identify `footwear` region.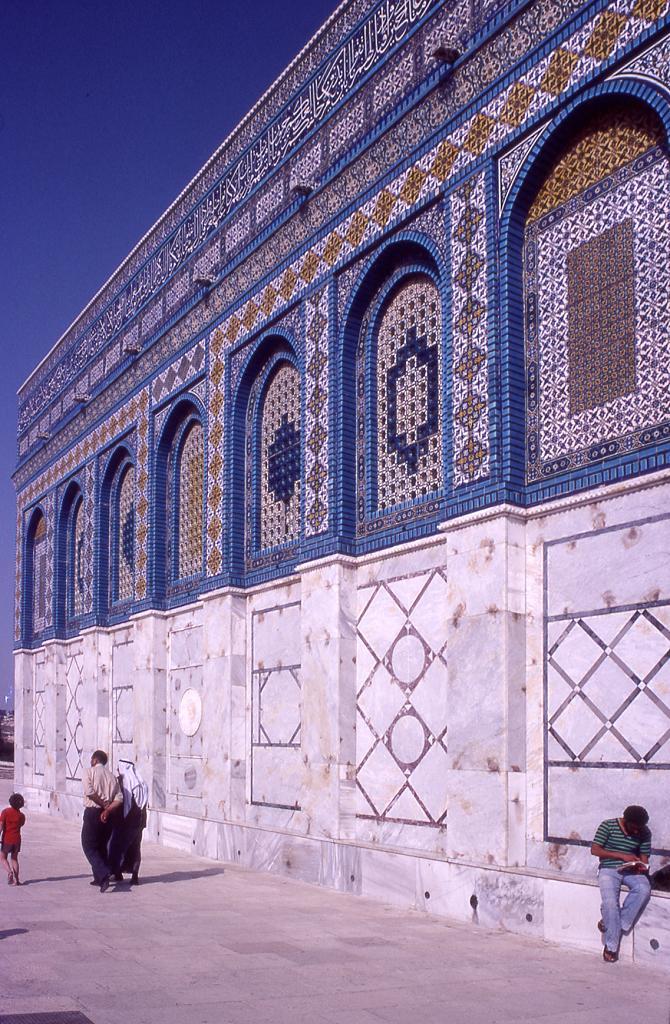
Region: 600:941:619:962.
